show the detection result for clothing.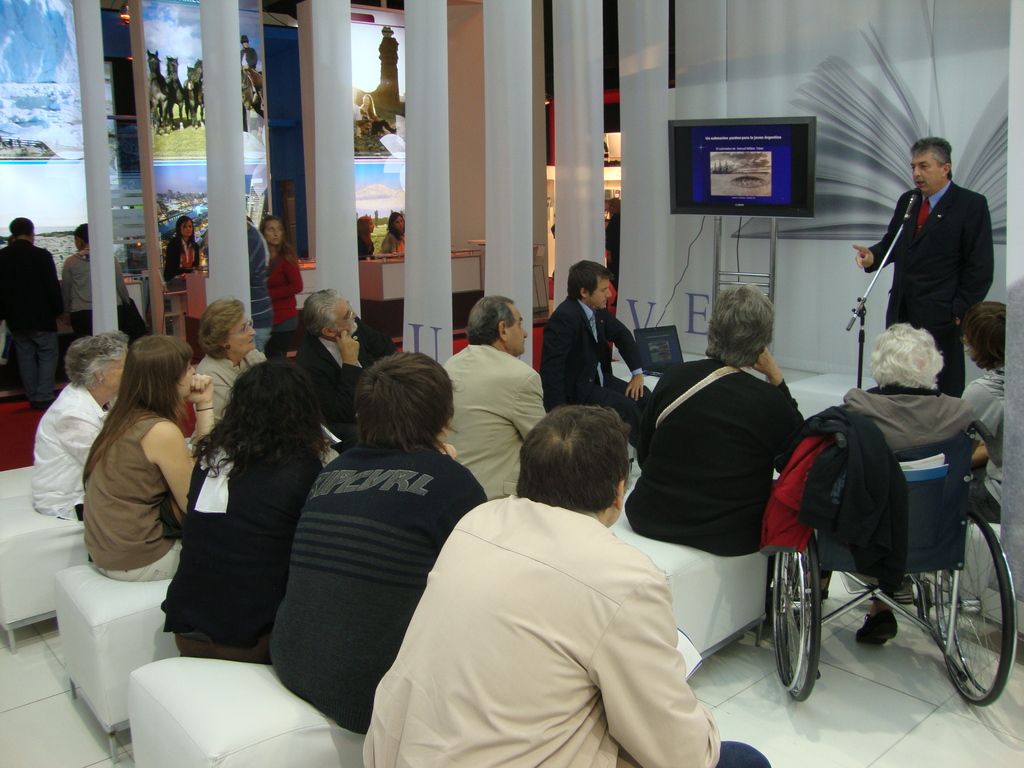
box=[442, 346, 552, 504].
